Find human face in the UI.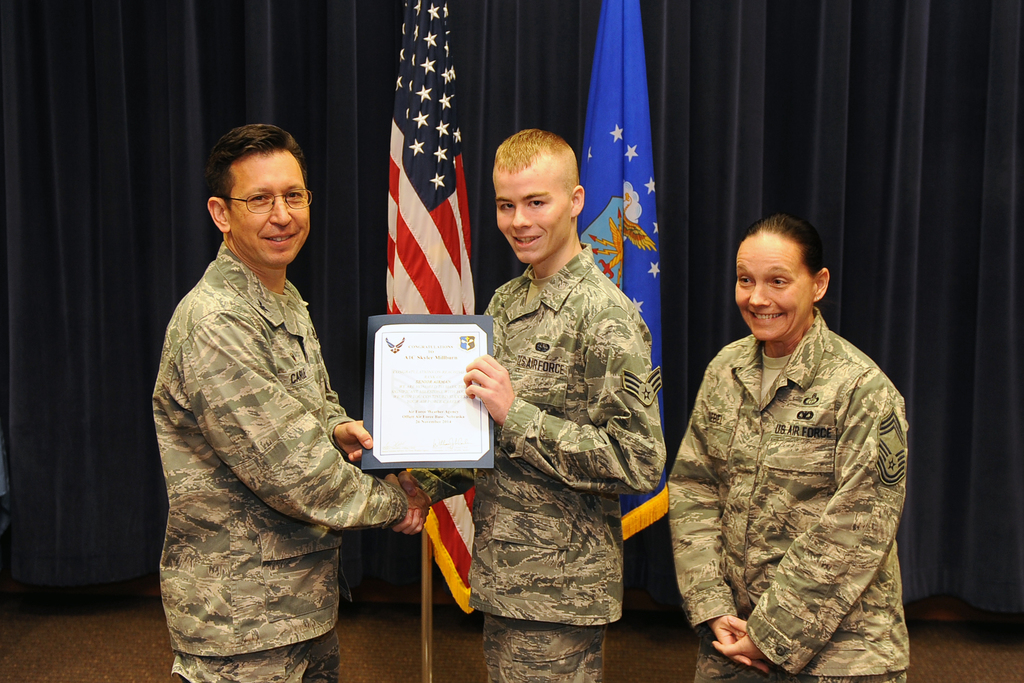
UI element at BBox(223, 144, 312, 265).
